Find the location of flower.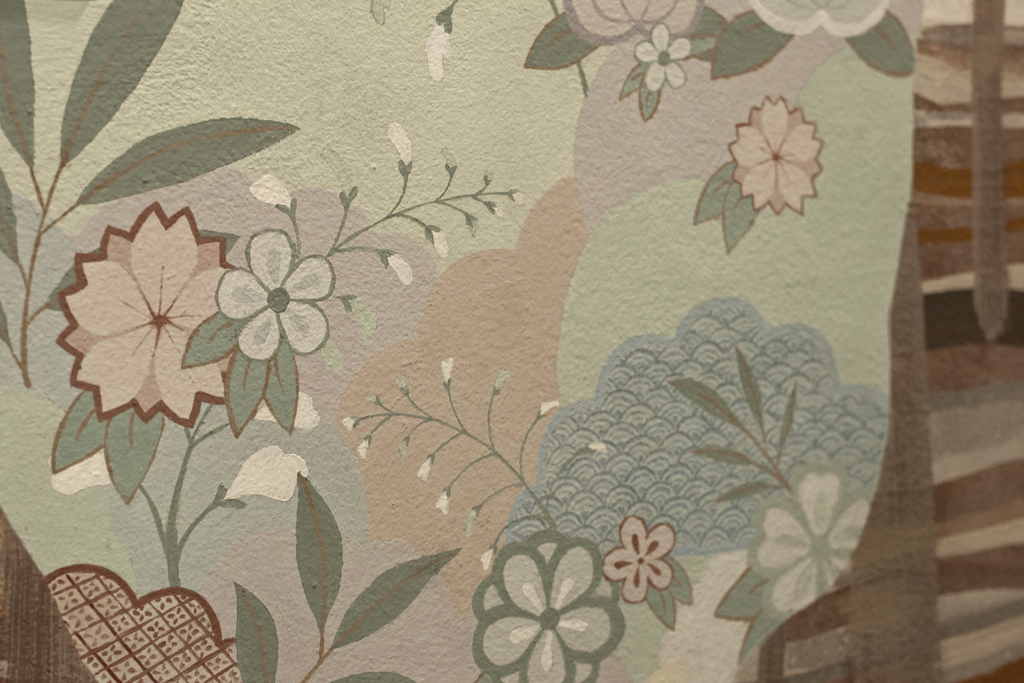
Location: left=630, top=20, right=693, bottom=95.
